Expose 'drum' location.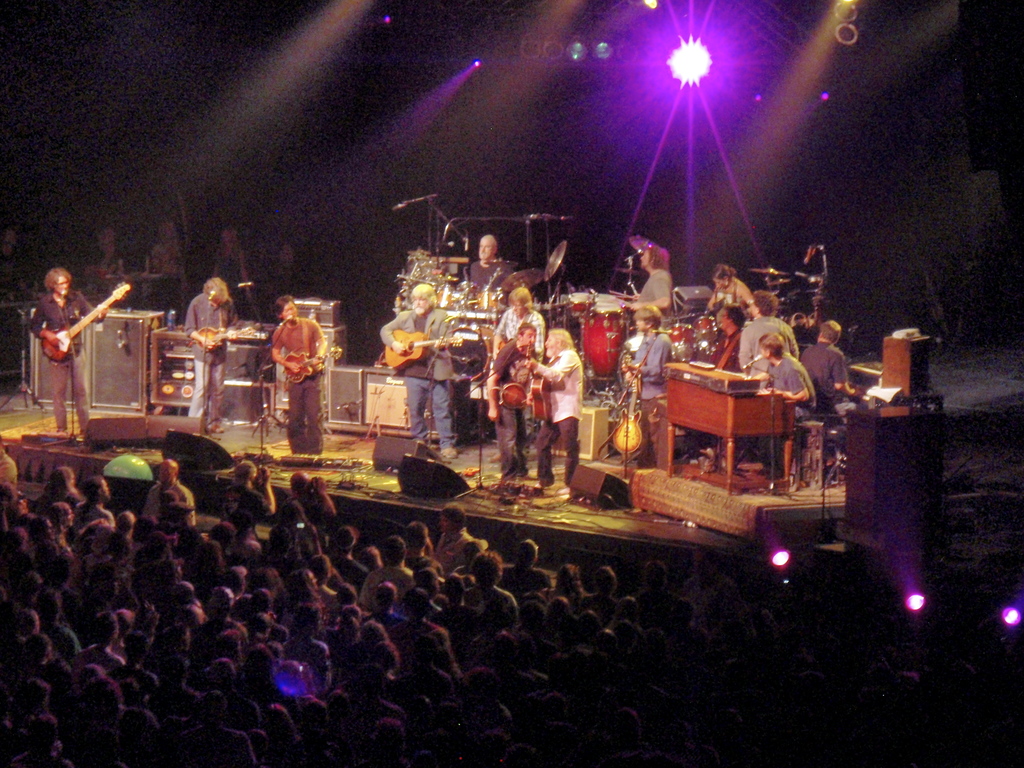
Exposed at <bbox>664, 323, 693, 364</bbox>.
